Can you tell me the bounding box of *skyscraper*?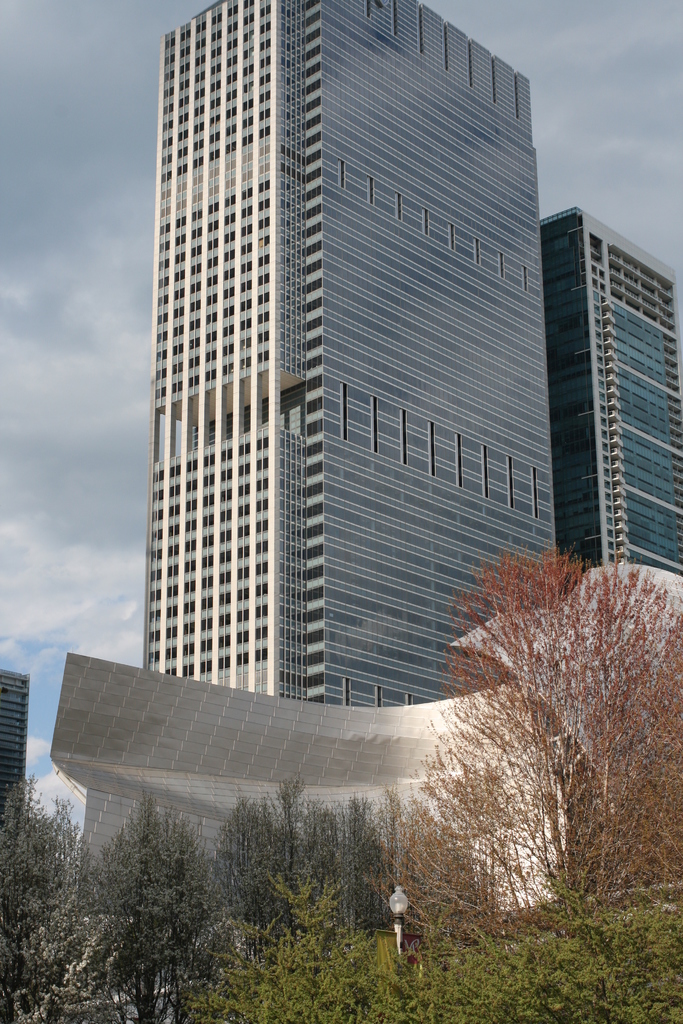
<box>524,154,681,616</box>.
